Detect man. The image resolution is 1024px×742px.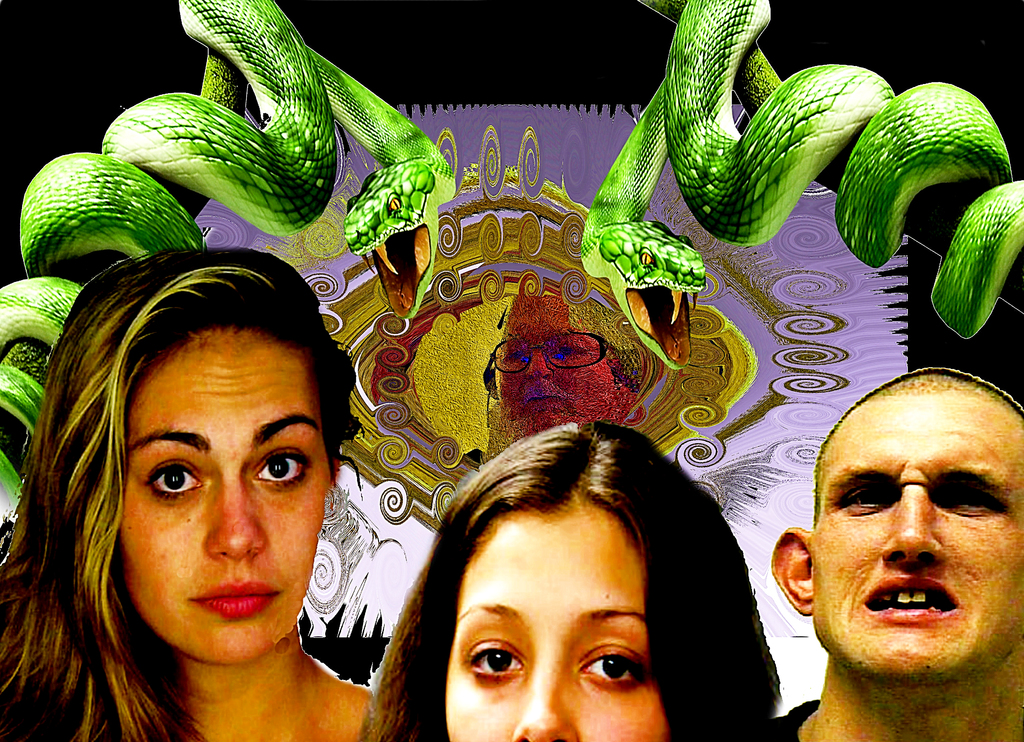
(x1=769, y1=367, x2=1023, y2=741).
